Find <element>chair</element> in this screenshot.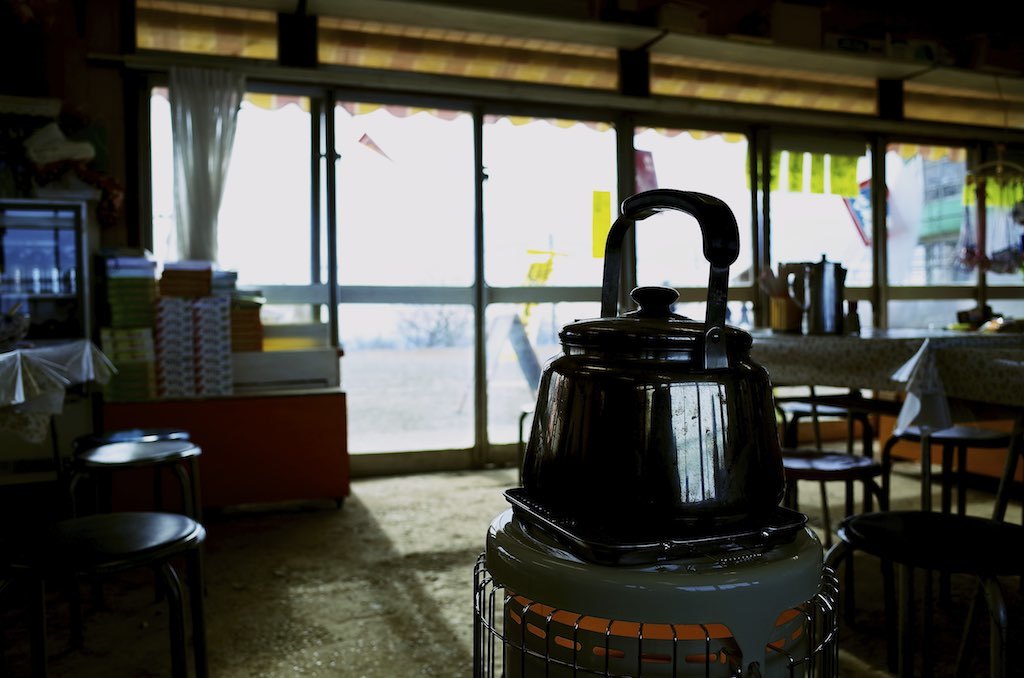
The bounding box for <element>chair</element> is Rect(893, 330, 1016, 513).
